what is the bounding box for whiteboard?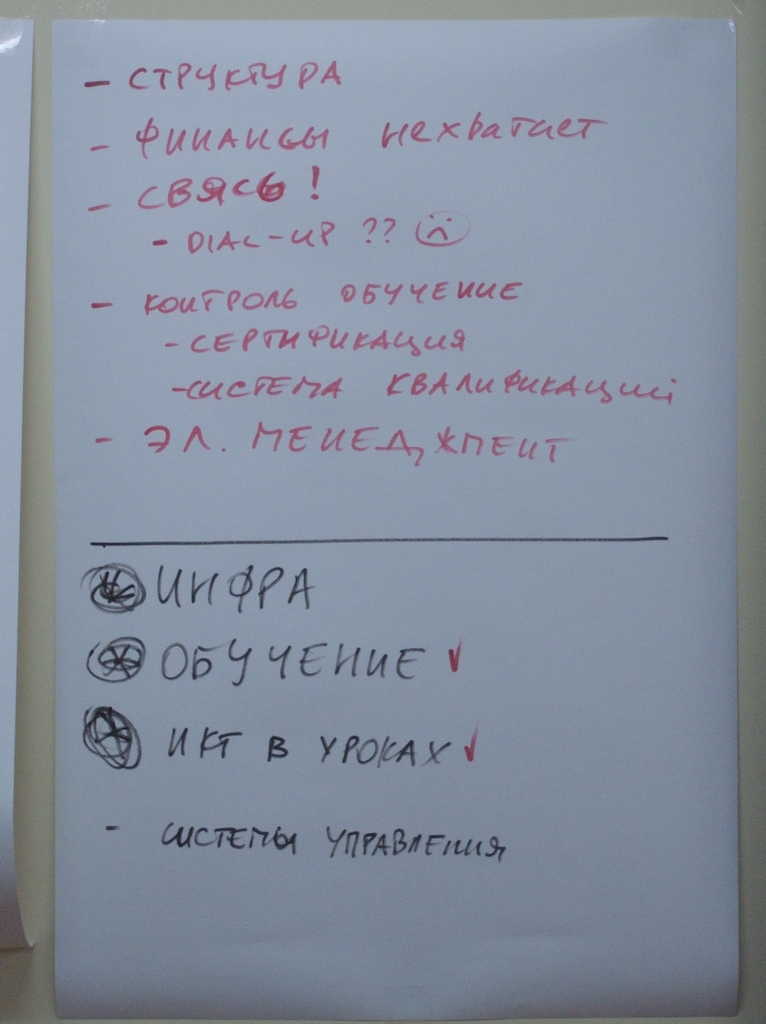
BBox(0, 0, 765, 1023).
